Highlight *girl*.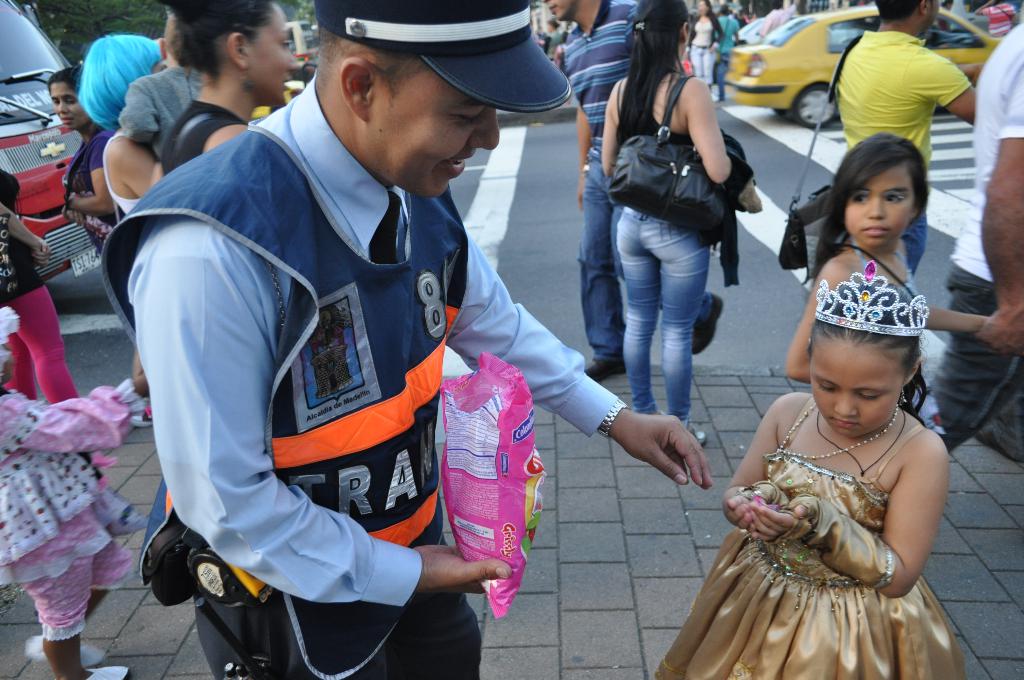
Highlighted region: 0, 185, 77, 401.
